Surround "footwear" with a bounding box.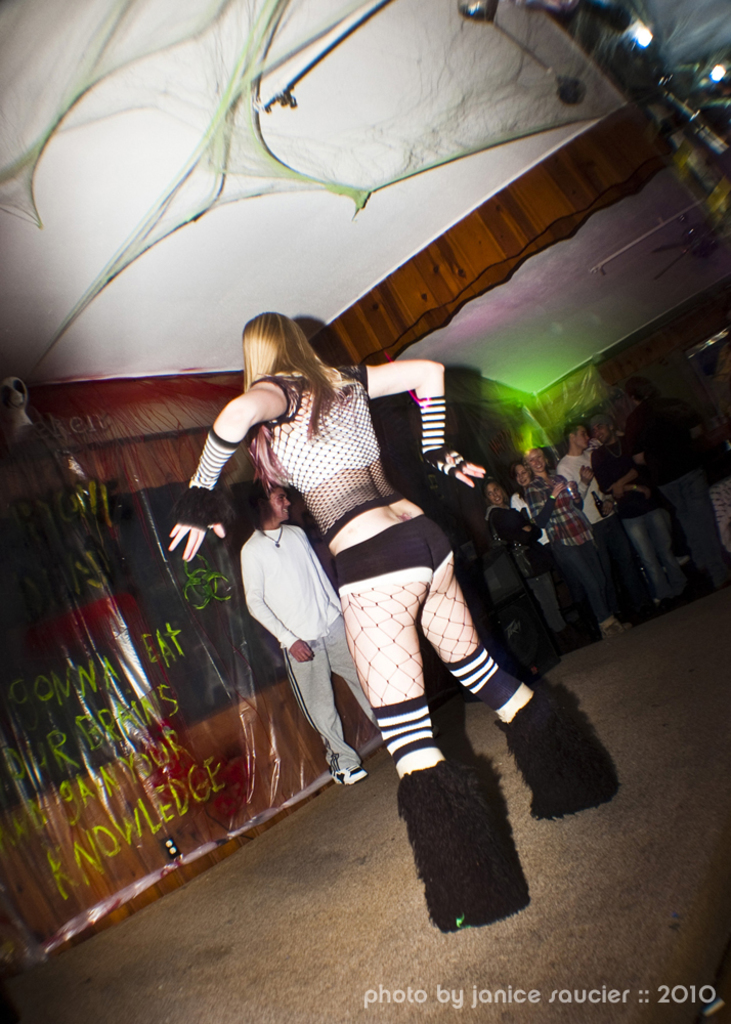
(x1=332, y1=762, x2=355, y2=781).
